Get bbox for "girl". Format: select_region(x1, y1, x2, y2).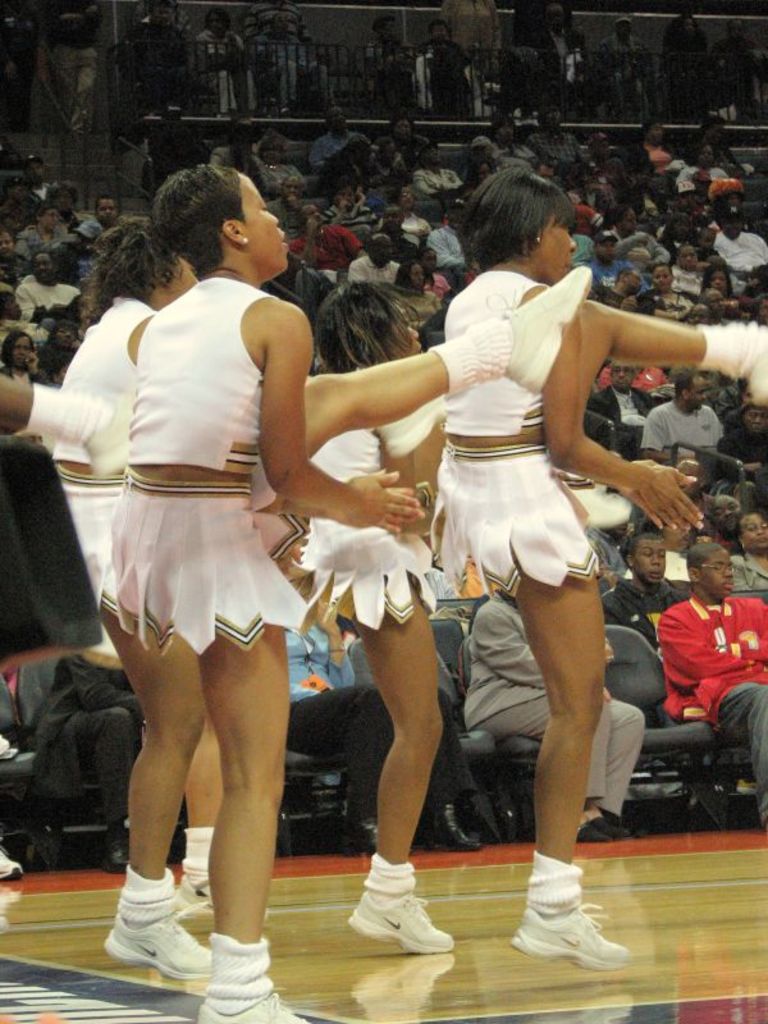
select_region(422, 163, 767, 960).
